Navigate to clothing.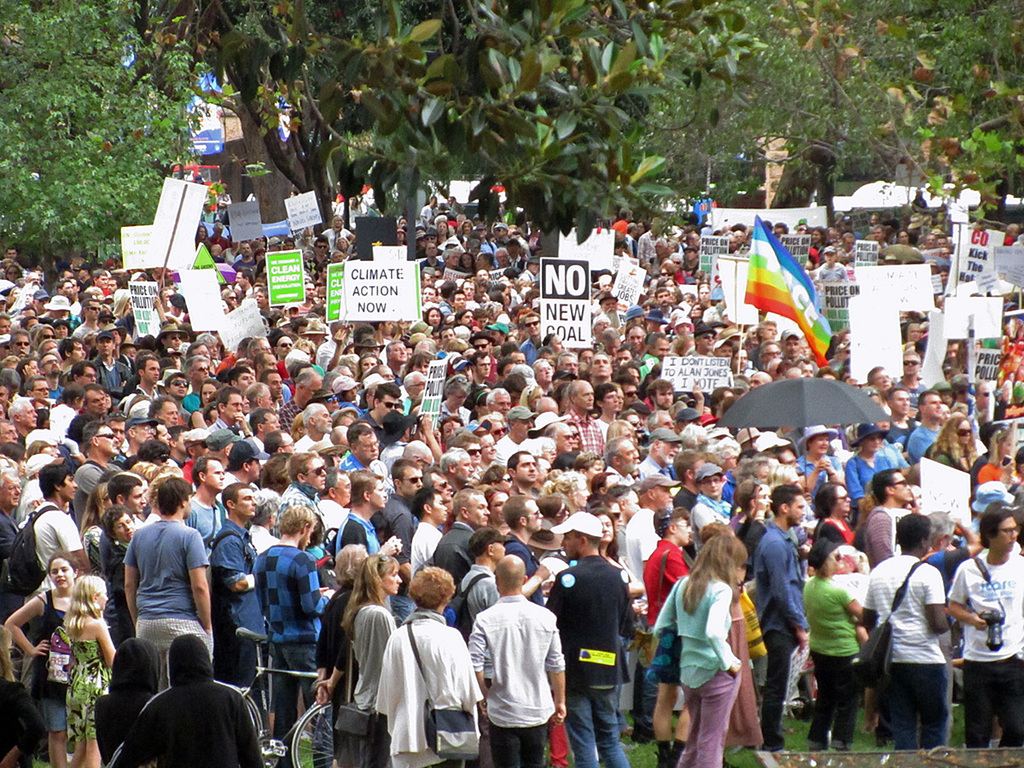
Navigation target: 664,560,749,767.
